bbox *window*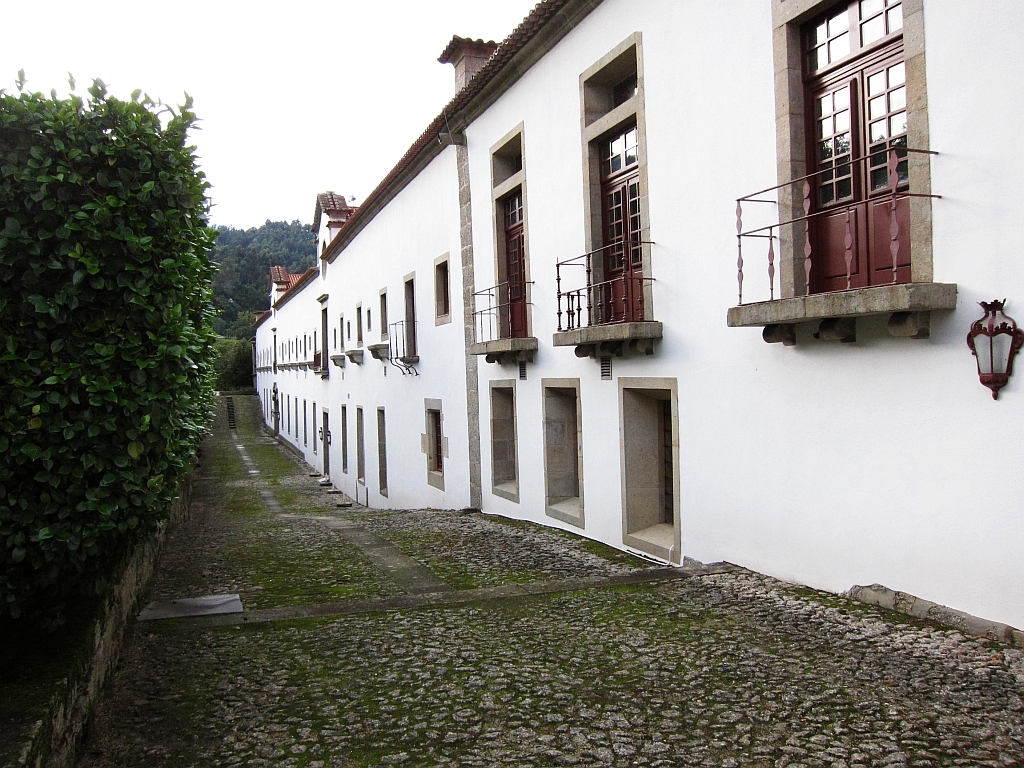
region(373, 403, 386, 498)
